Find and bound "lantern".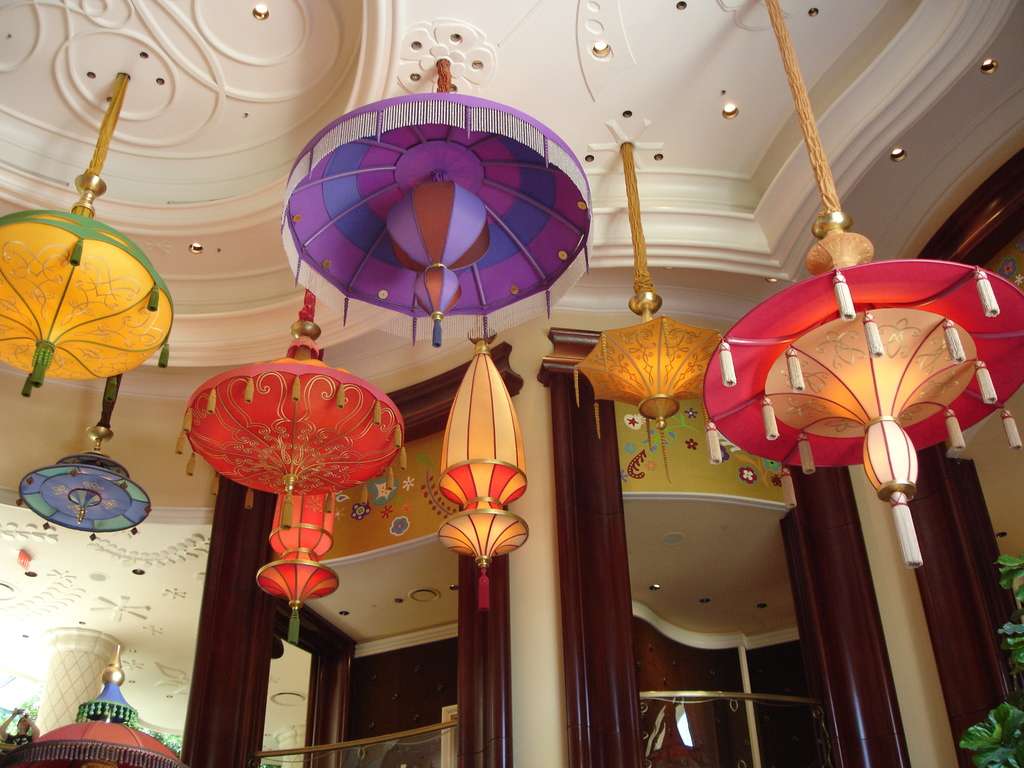
Bound: Rect(568, 290, 724, 451).
